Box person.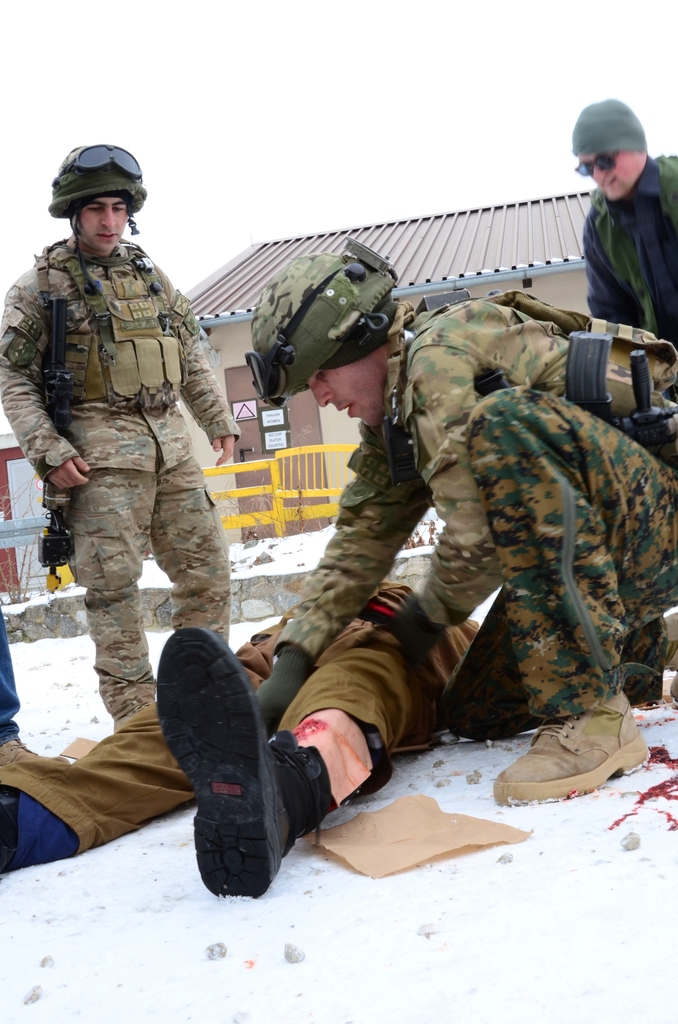
box(244, 226, 677, 803).
